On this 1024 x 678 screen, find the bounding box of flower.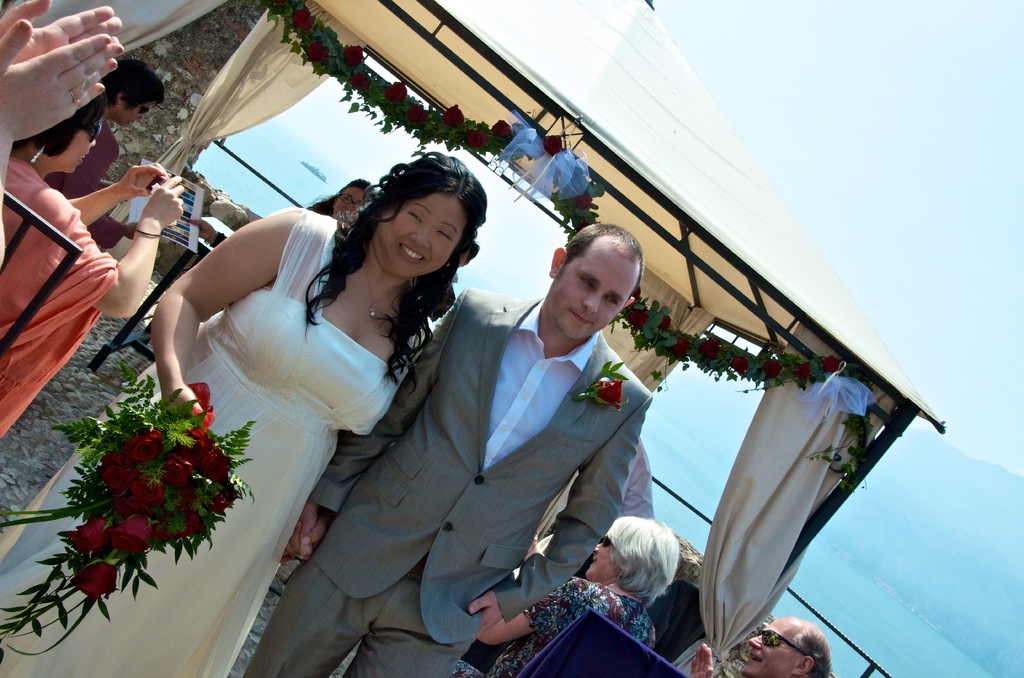
Bounding box: box(45, 526, 115, 631).
